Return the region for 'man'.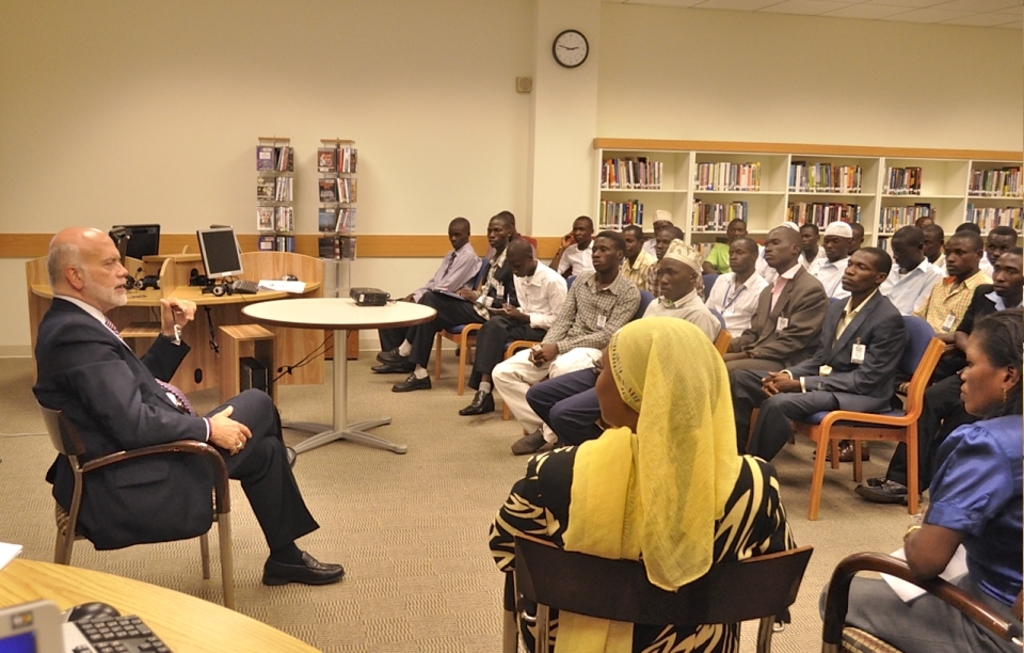
region(39, 234, 343, 589).
